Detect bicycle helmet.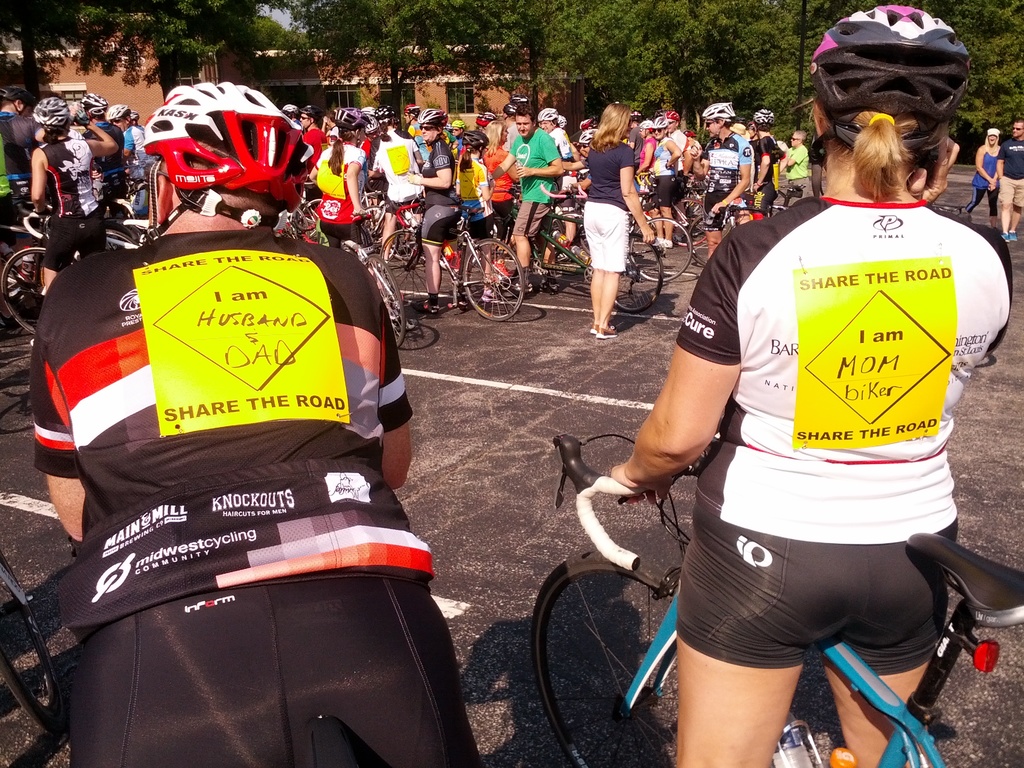
Detected at locate(83, 94, 108, 118).
